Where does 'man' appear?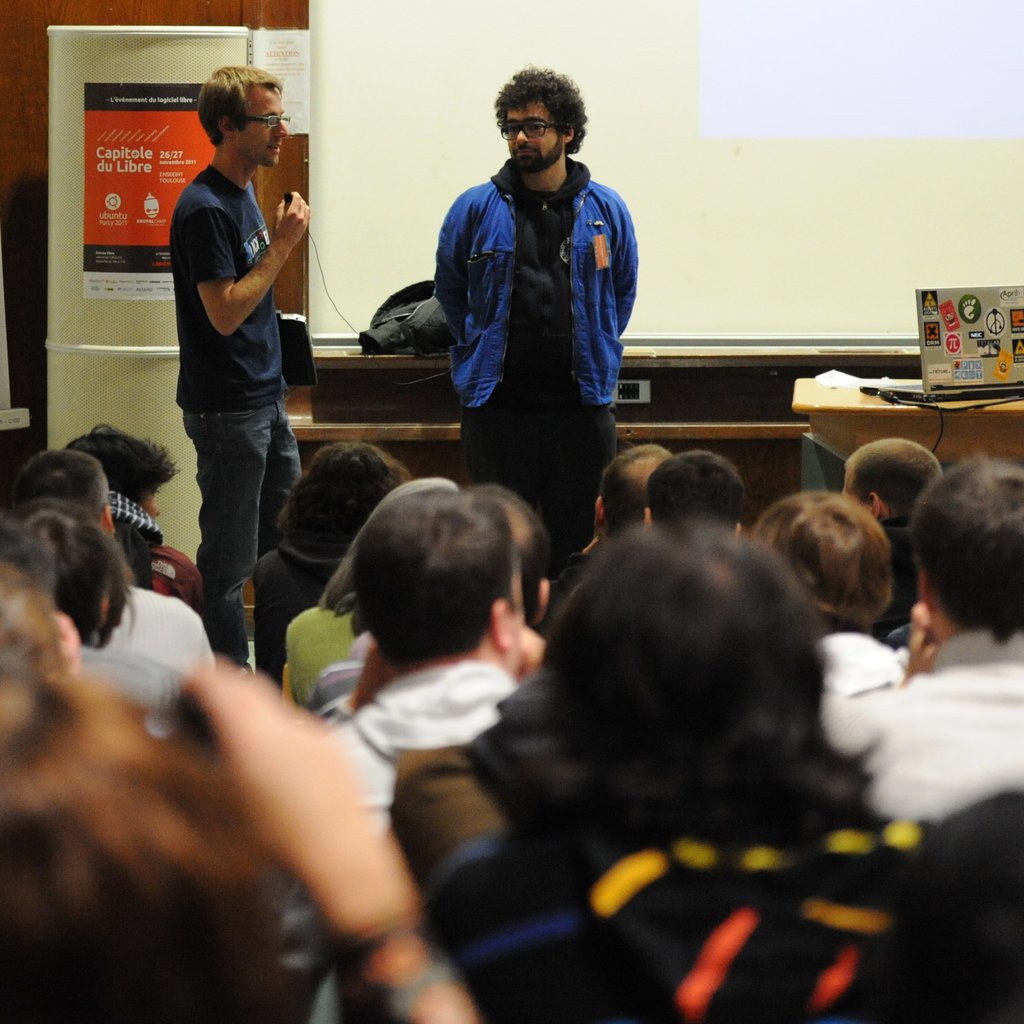
Appears at <box>639,447,743,542</box>.
